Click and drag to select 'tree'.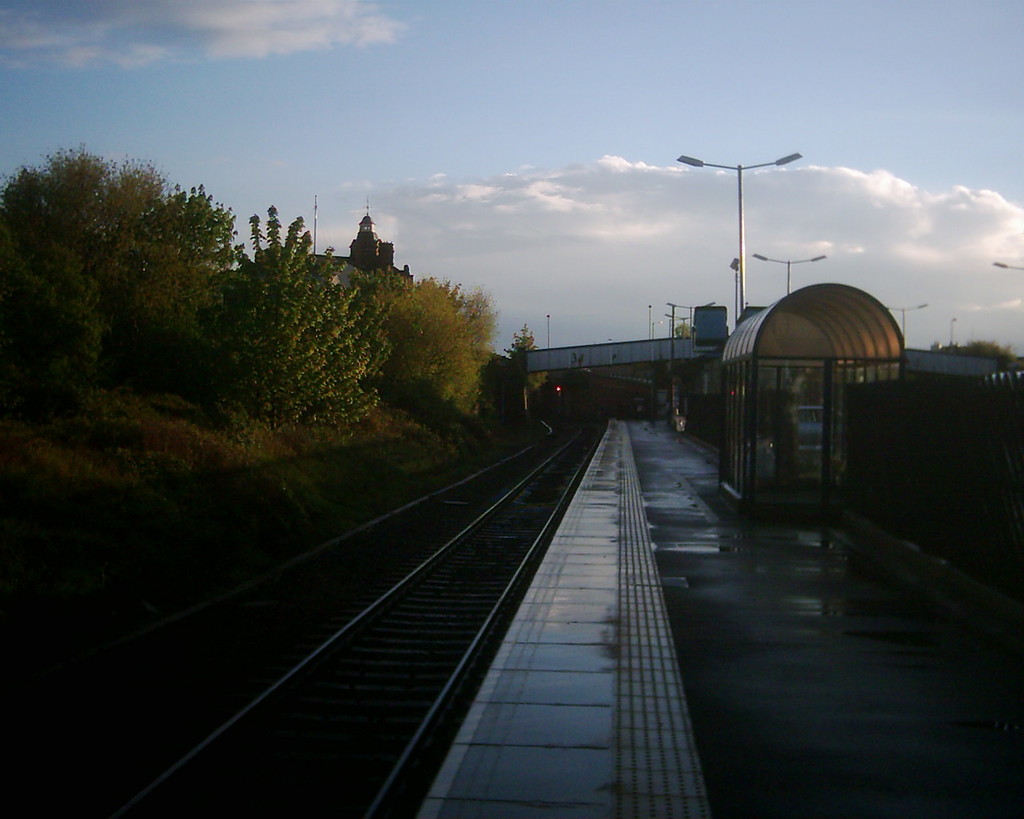
Selection: region(505, 323, 546, 413).
